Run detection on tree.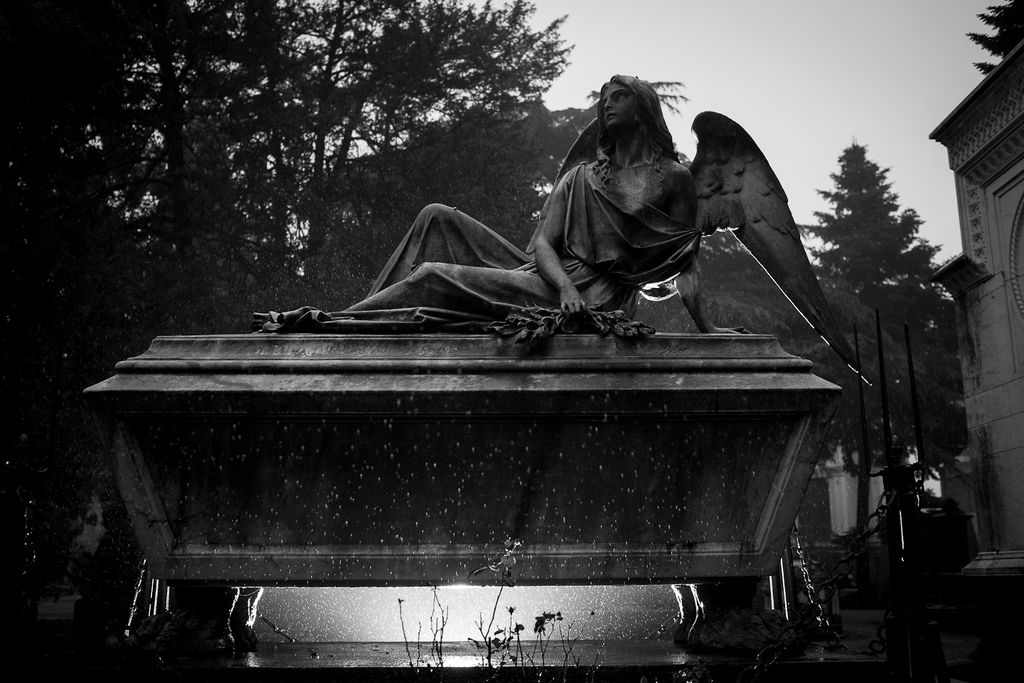
Result: [815,256,892,532].
